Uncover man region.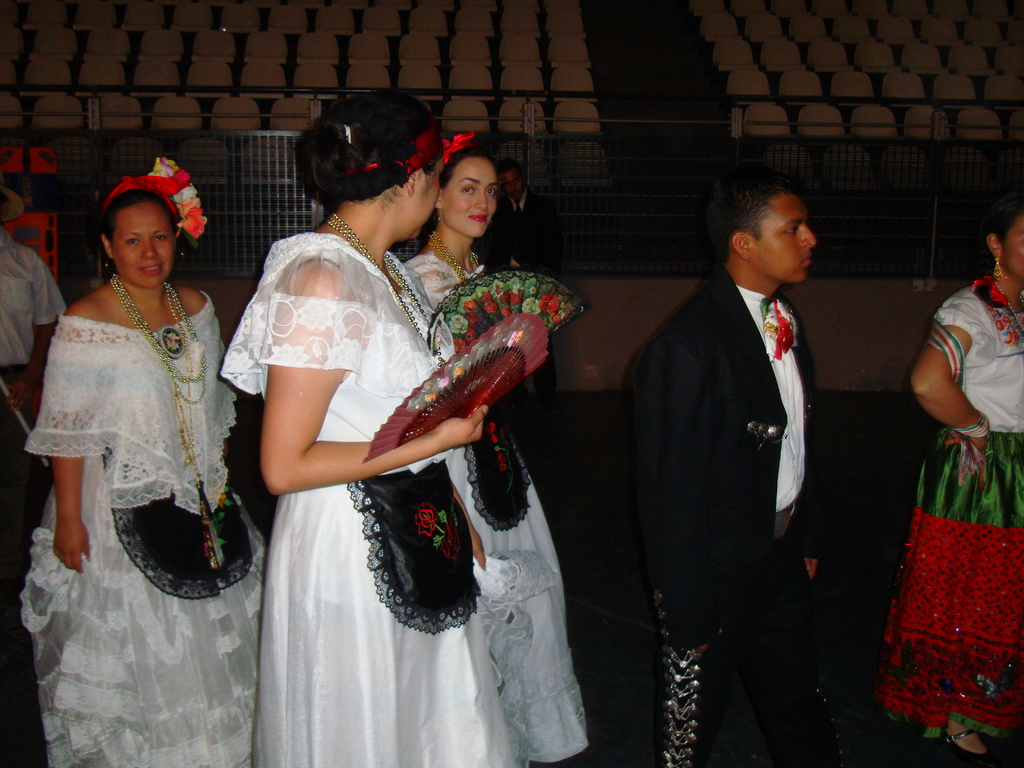
Uncovered: detection(619, 162, 864, 733).
